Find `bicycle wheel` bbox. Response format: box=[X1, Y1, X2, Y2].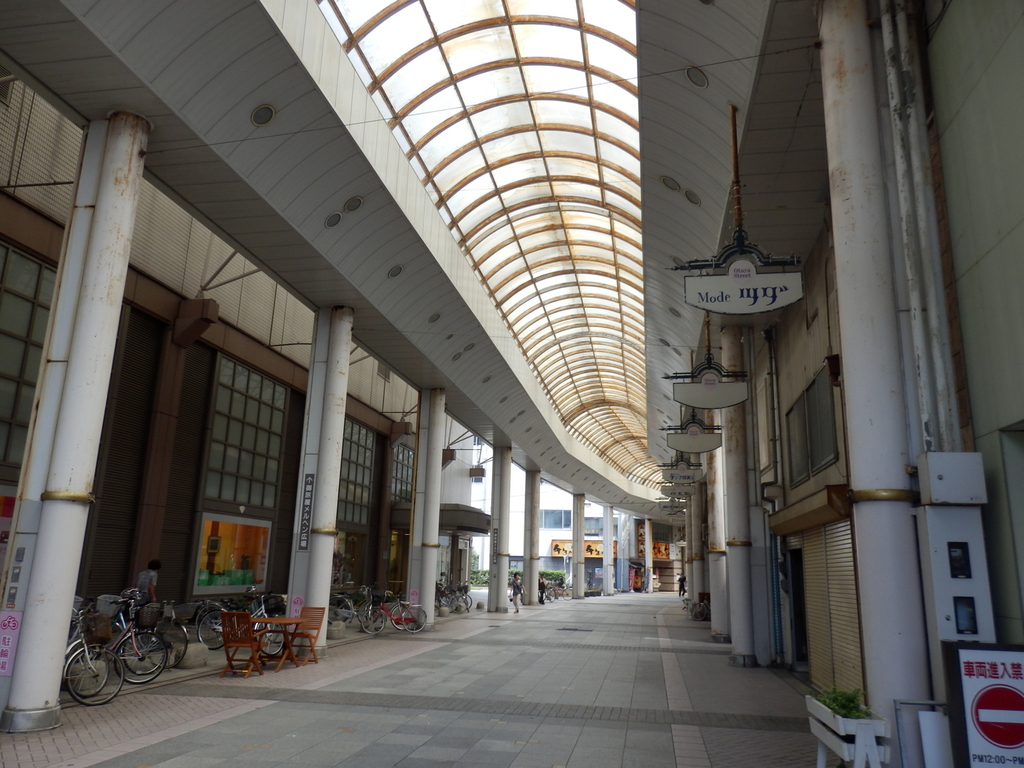
box=[459, 594, 476, 608].
